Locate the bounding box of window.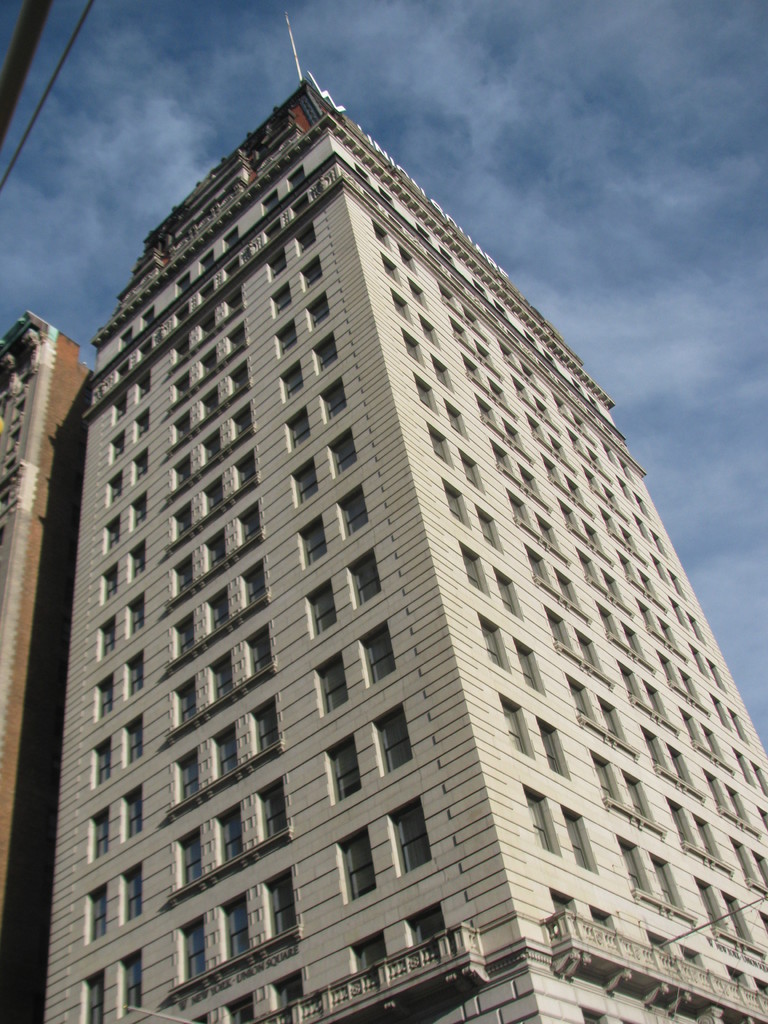
Bounding box: (372, 218, 392, 252).
